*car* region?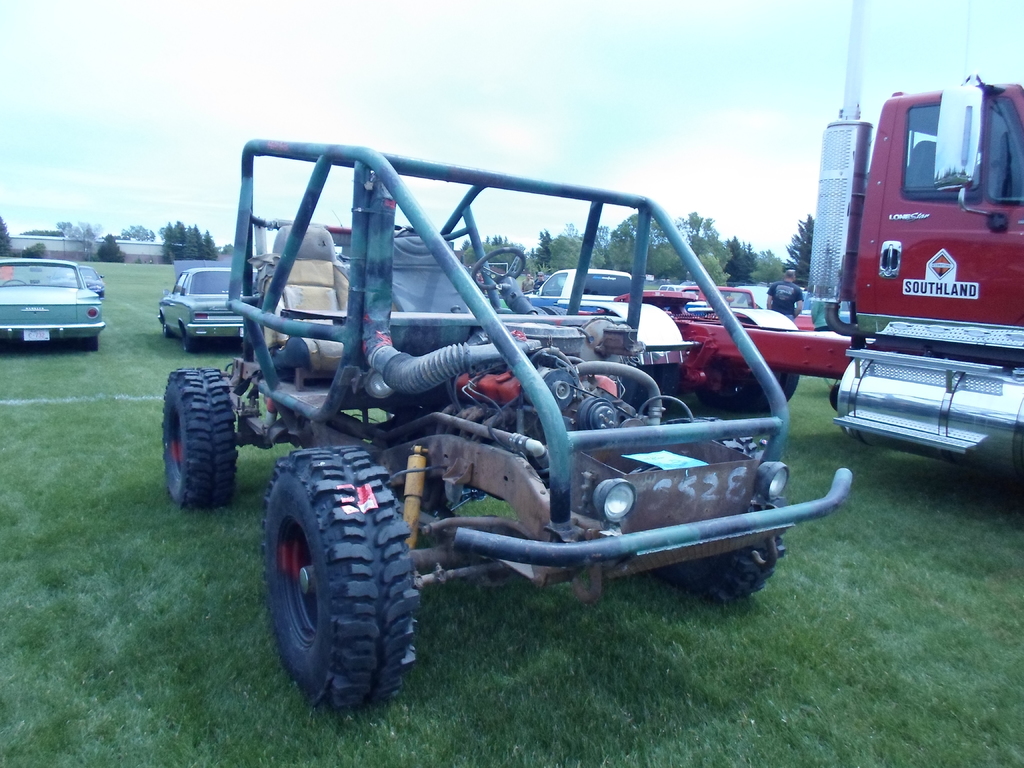
5:252:106:354
